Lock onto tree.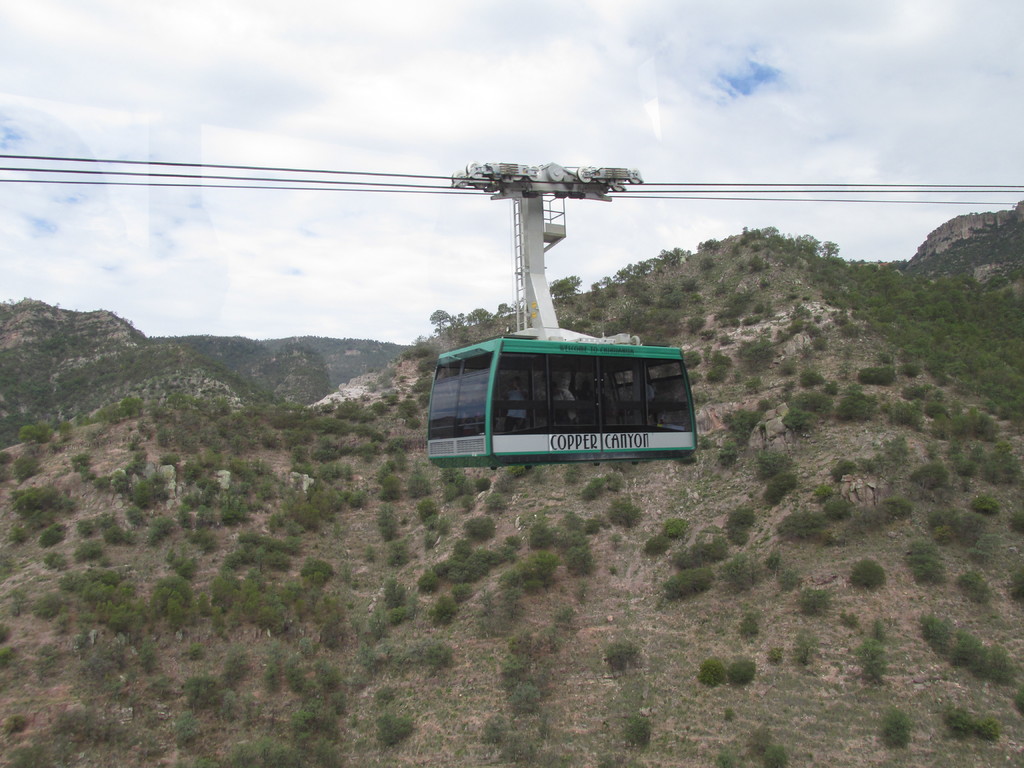
Locked: BBox(727, 659, 756, 685).
